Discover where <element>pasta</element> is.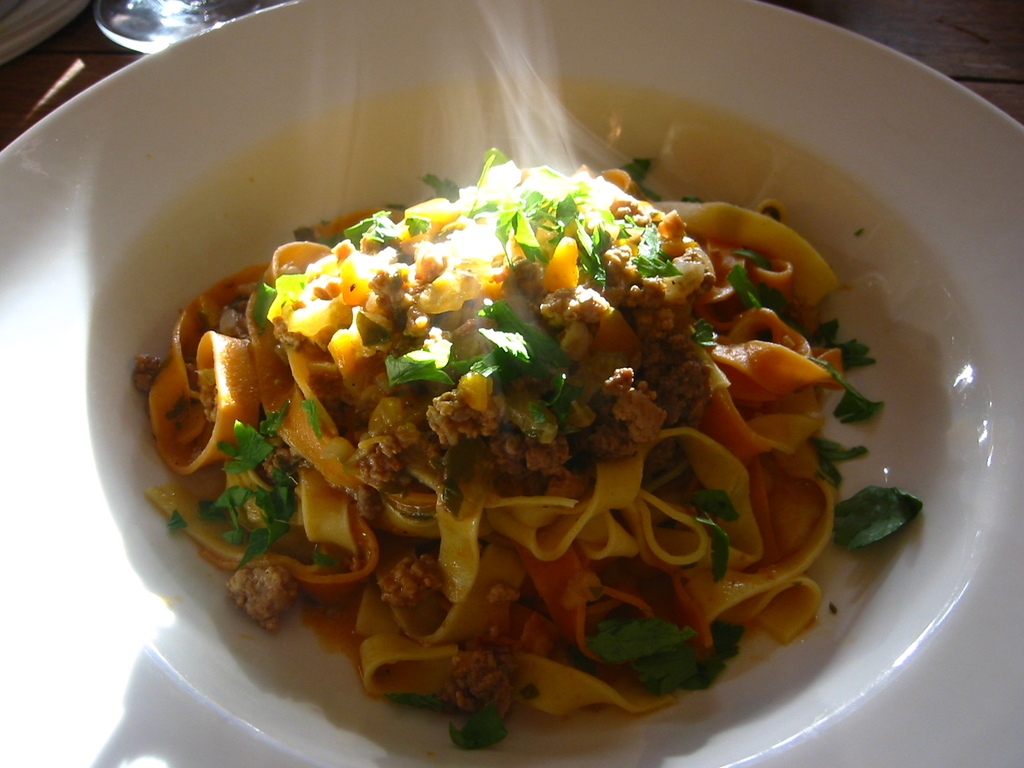
Discovered at rect(130, 144, 922, 752).
